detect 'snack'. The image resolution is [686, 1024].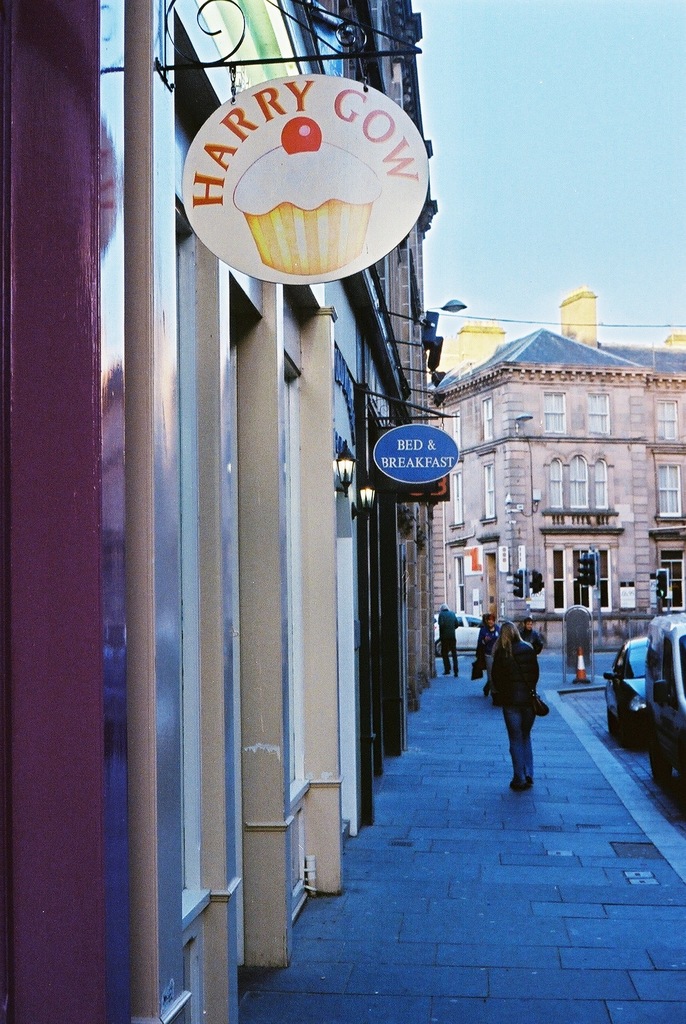
locate(235, 113, 385, 278).
